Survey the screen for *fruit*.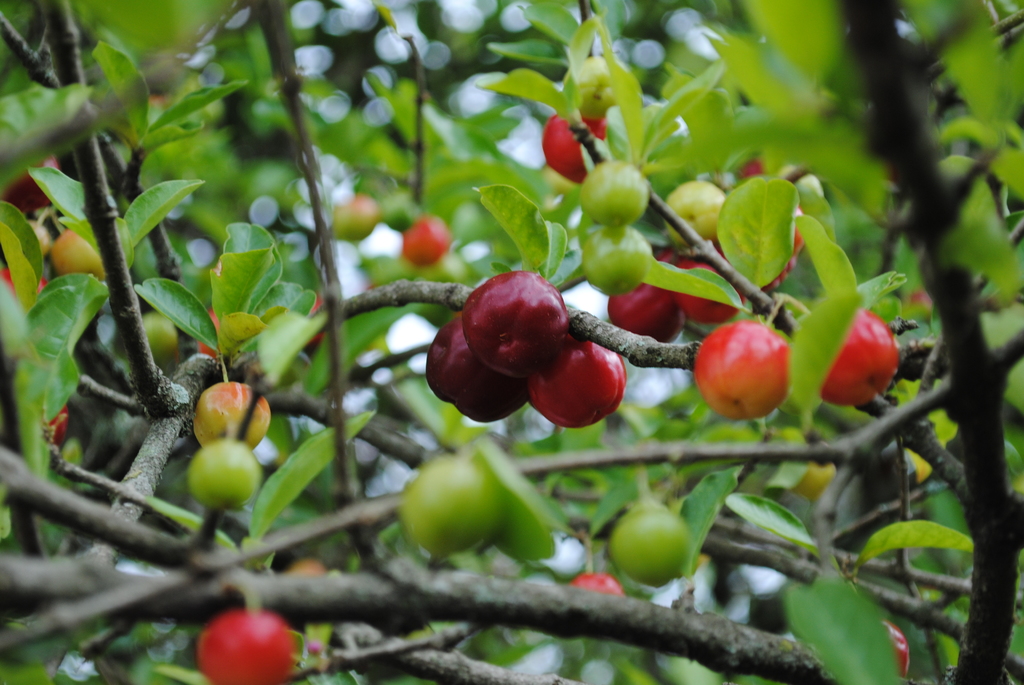
Survey found: [820,303,906,413].
